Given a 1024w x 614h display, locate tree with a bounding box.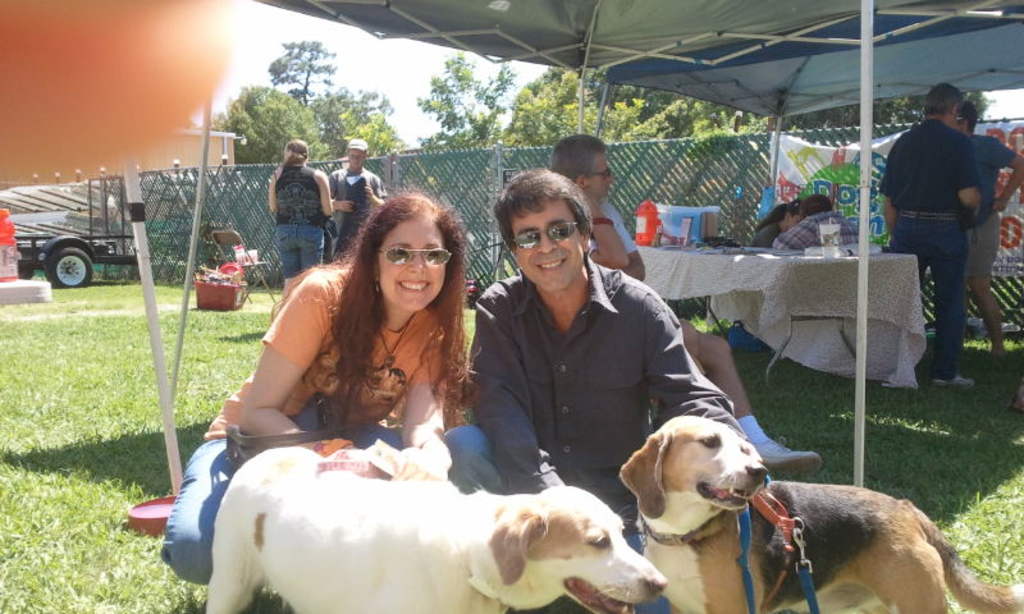
Located: crop(778, 88, 997, 136).
